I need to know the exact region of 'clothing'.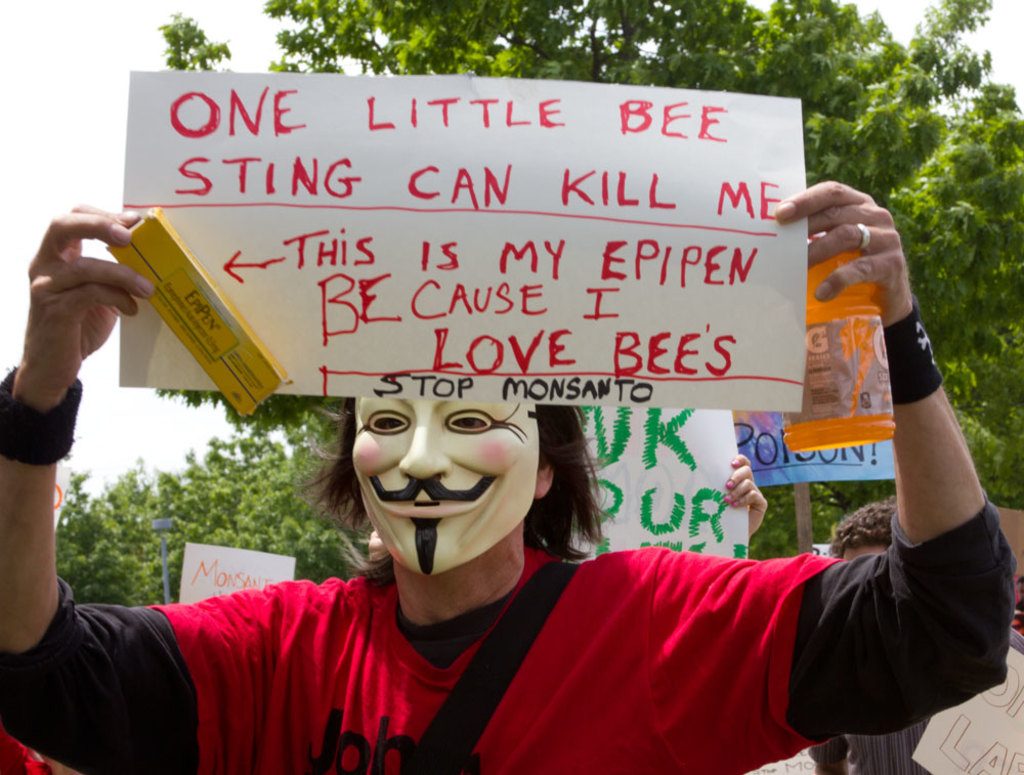
Region: crop(89, 138, 889, 733).
